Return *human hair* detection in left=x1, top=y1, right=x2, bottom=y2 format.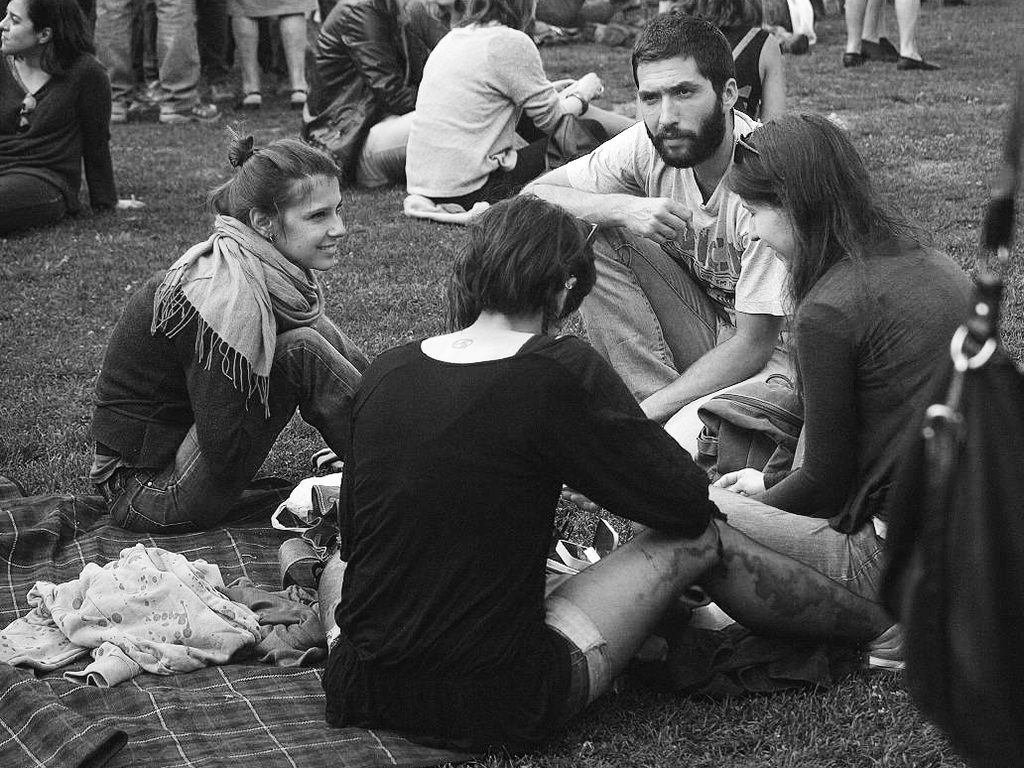
left=439, top=181, right=610, bottom=344.
